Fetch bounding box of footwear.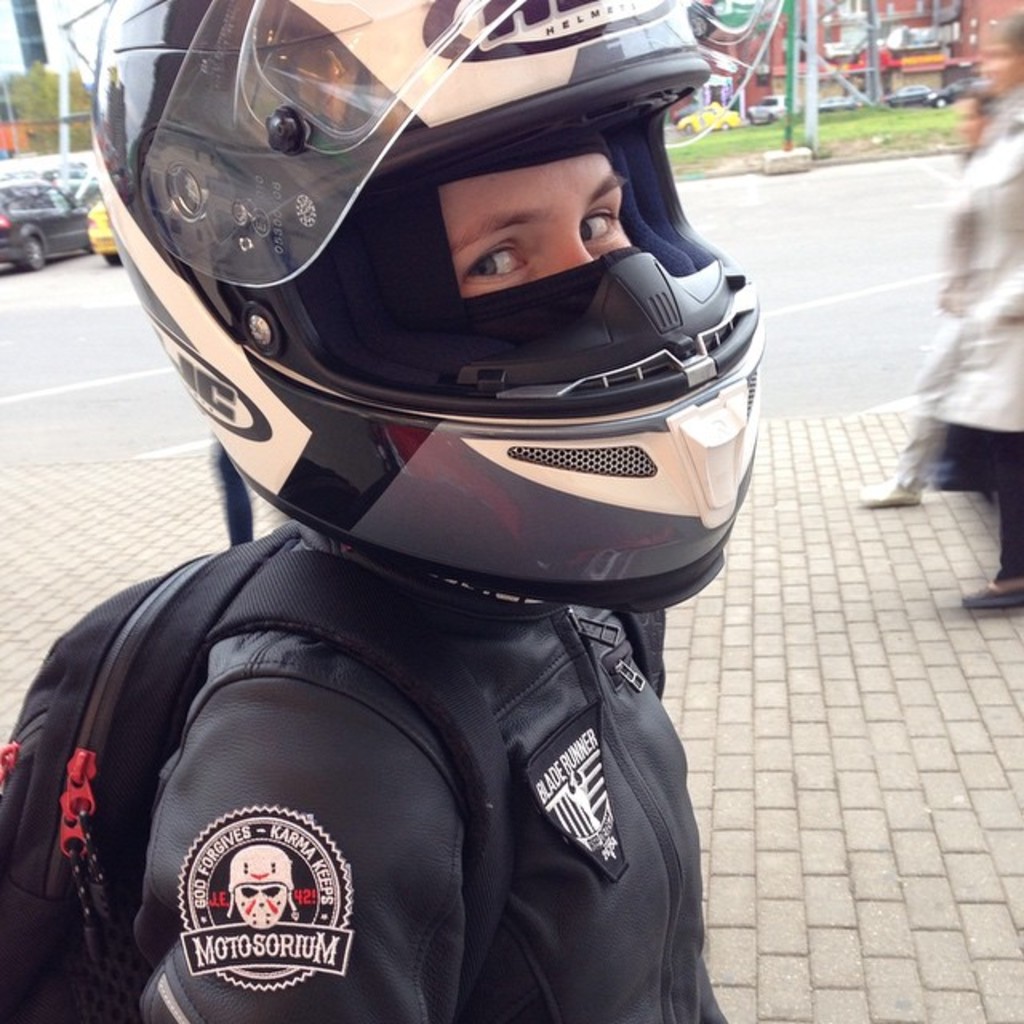
Bbox: Rect(862, 477, 922, 507).
